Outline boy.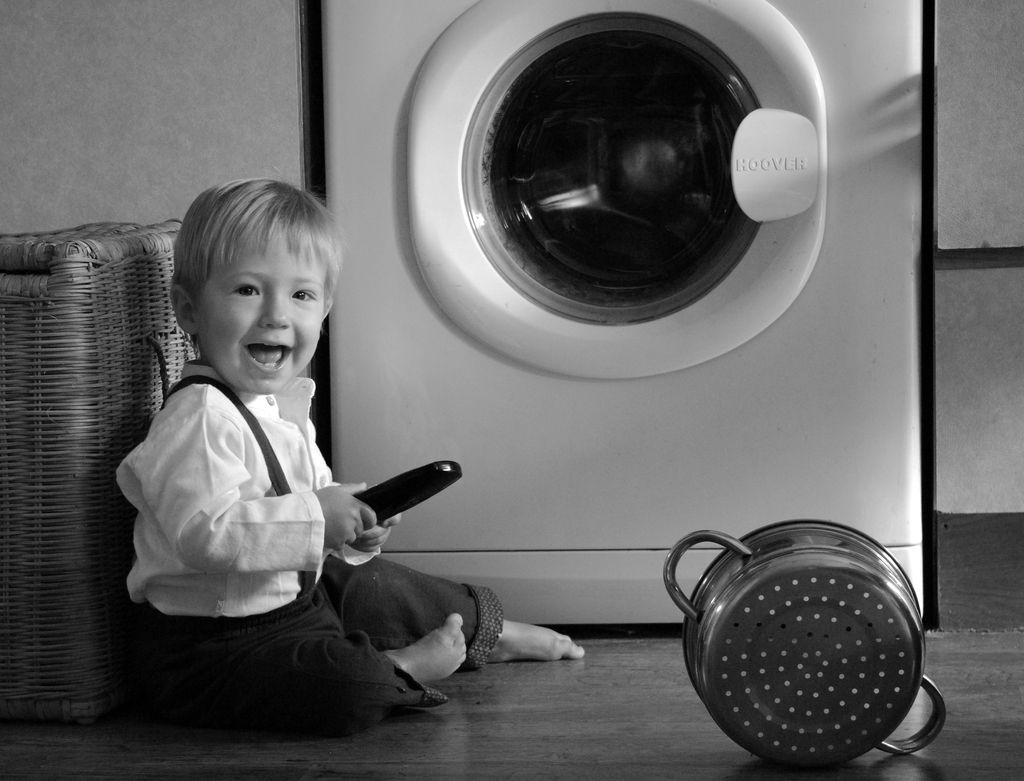
Outline: box=[90, 198, 497, 713].
